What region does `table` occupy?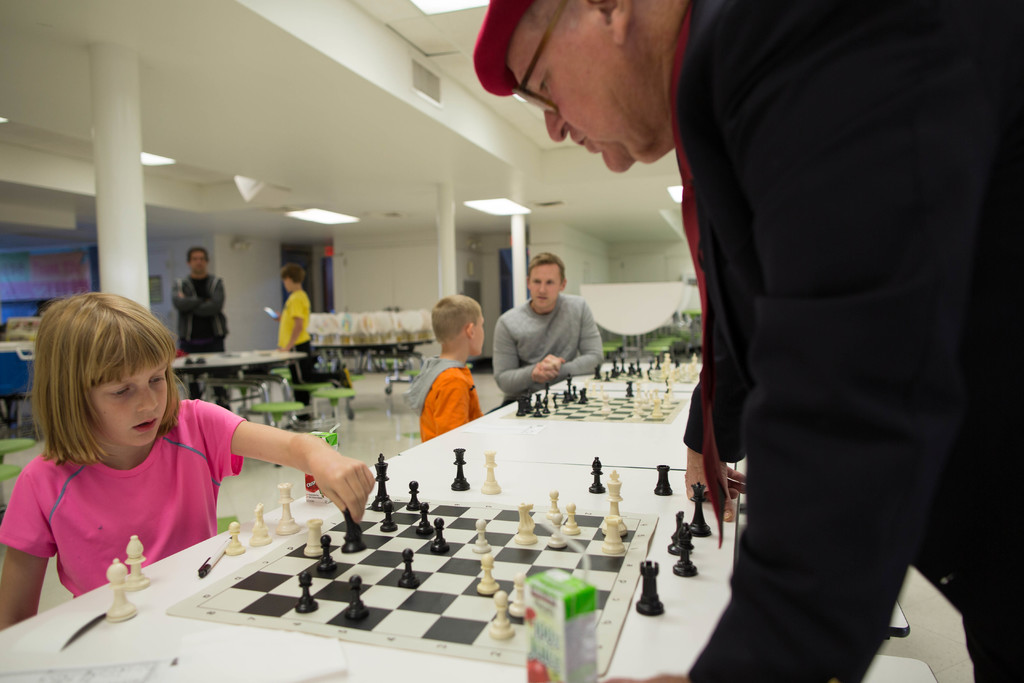
bbox=[397, 384, 734, 472].
